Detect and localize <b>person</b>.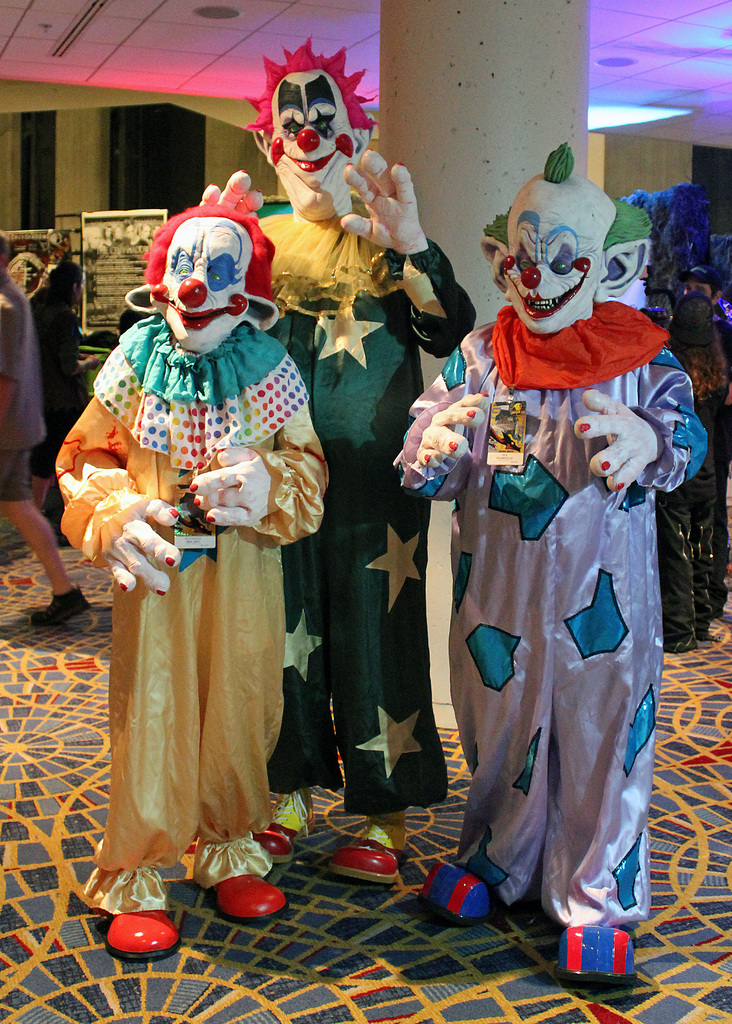
Localized at x1=51, y1=207, x2=333, y2=967.
